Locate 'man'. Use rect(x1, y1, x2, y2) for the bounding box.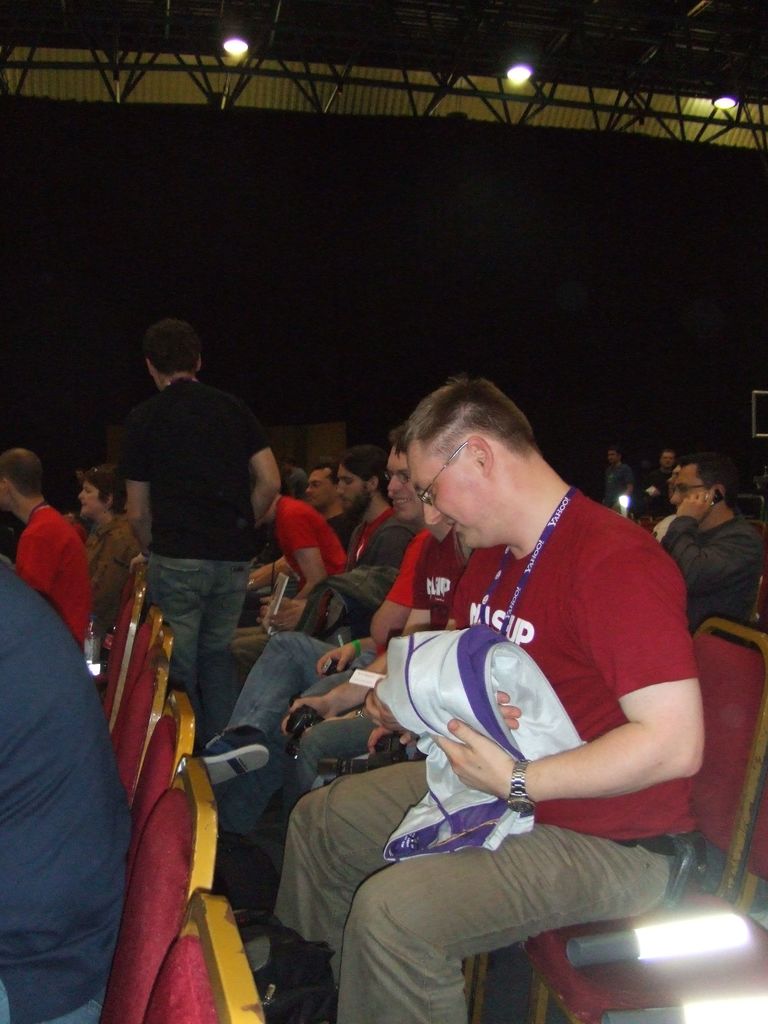
rect(642, 447, 678, 517).
